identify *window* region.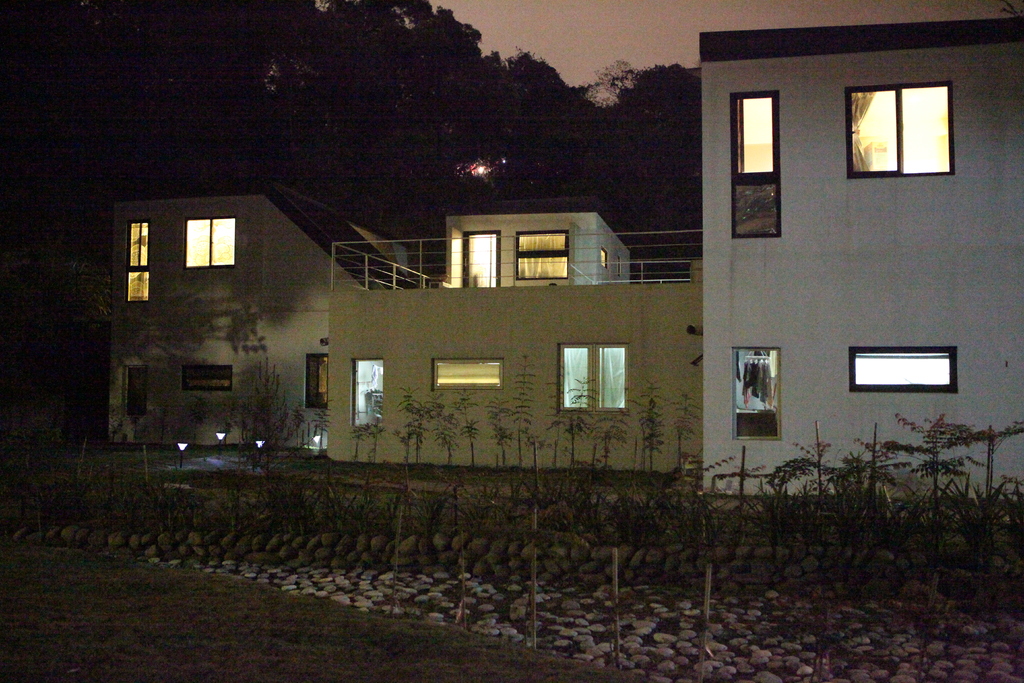
Region: 556 340 627 412.
